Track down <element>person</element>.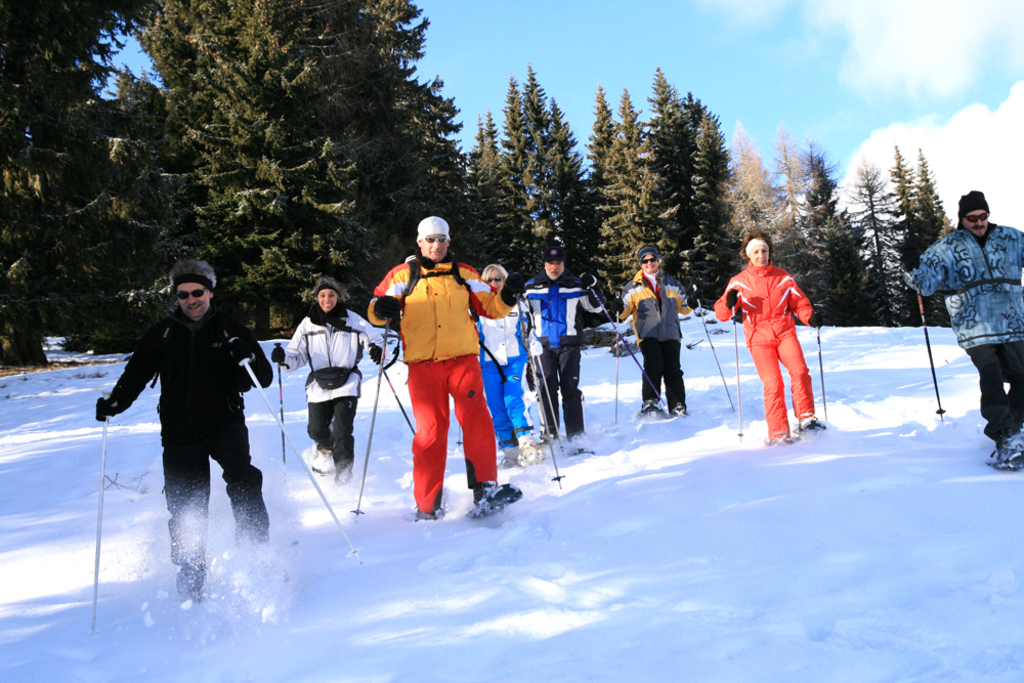
Tracked to rect(365, 211, 507, 516).
